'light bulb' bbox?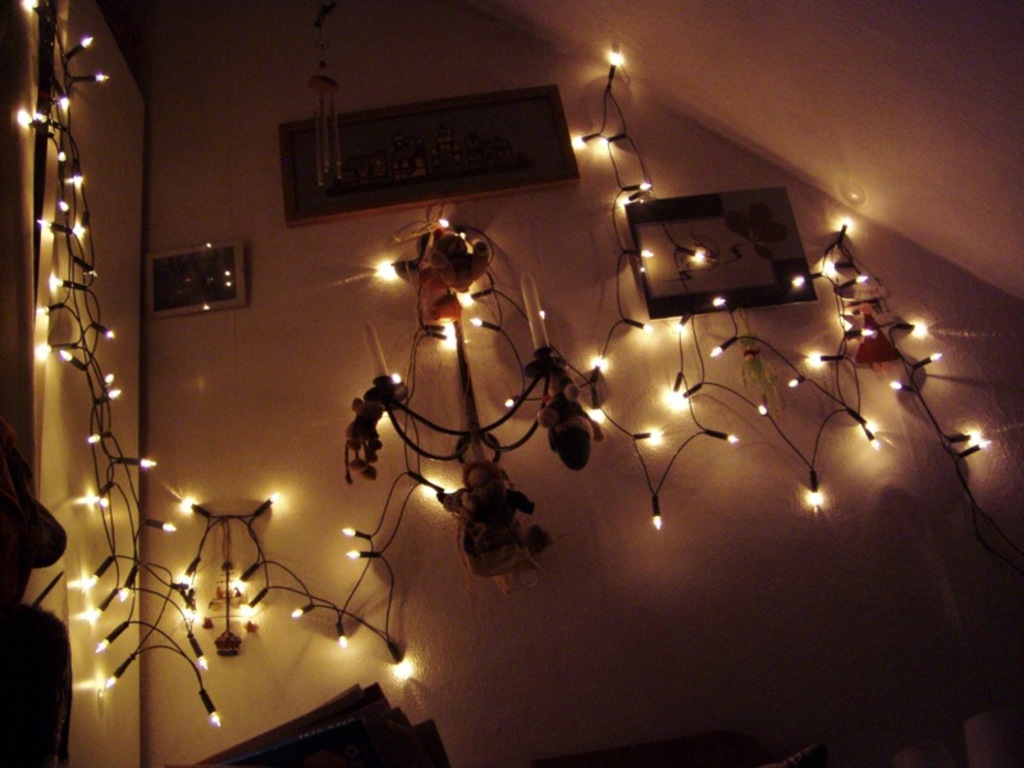
(892, 324, 924, 335)
